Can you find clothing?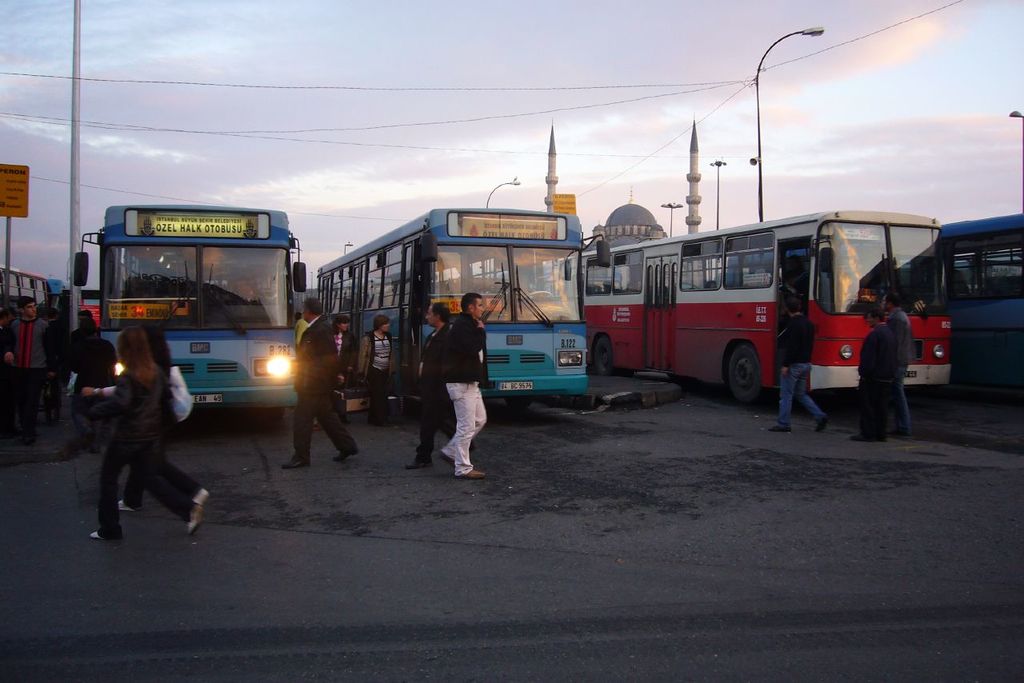
Yes, bounding box: l=436, t=318, r=486, b=476.
